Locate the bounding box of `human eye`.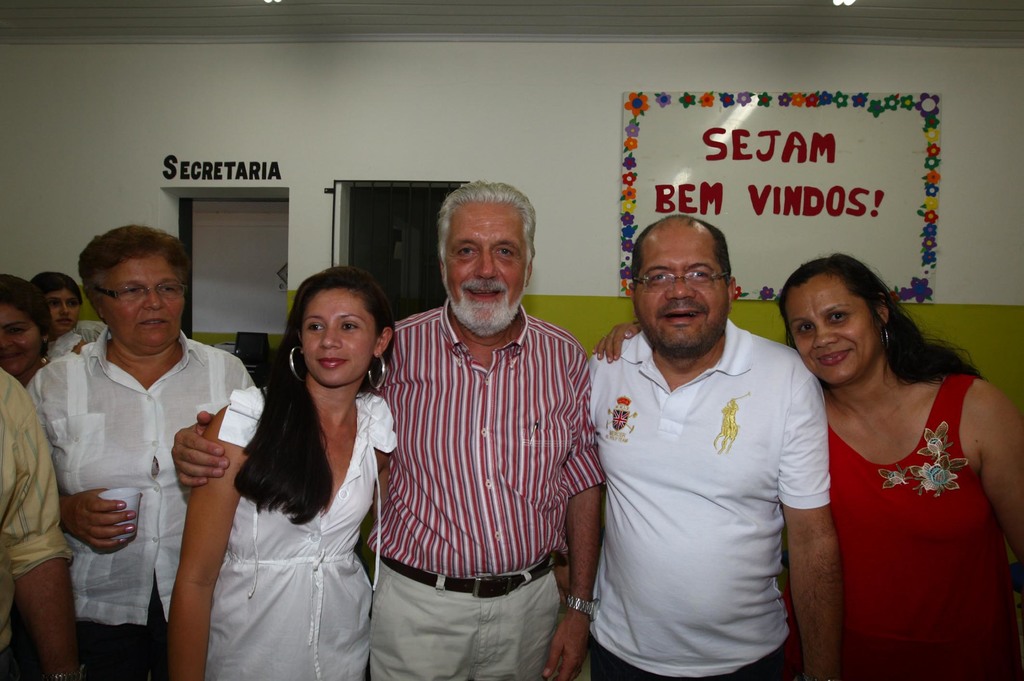
Bounding box: 115, 286, 145, 298.
